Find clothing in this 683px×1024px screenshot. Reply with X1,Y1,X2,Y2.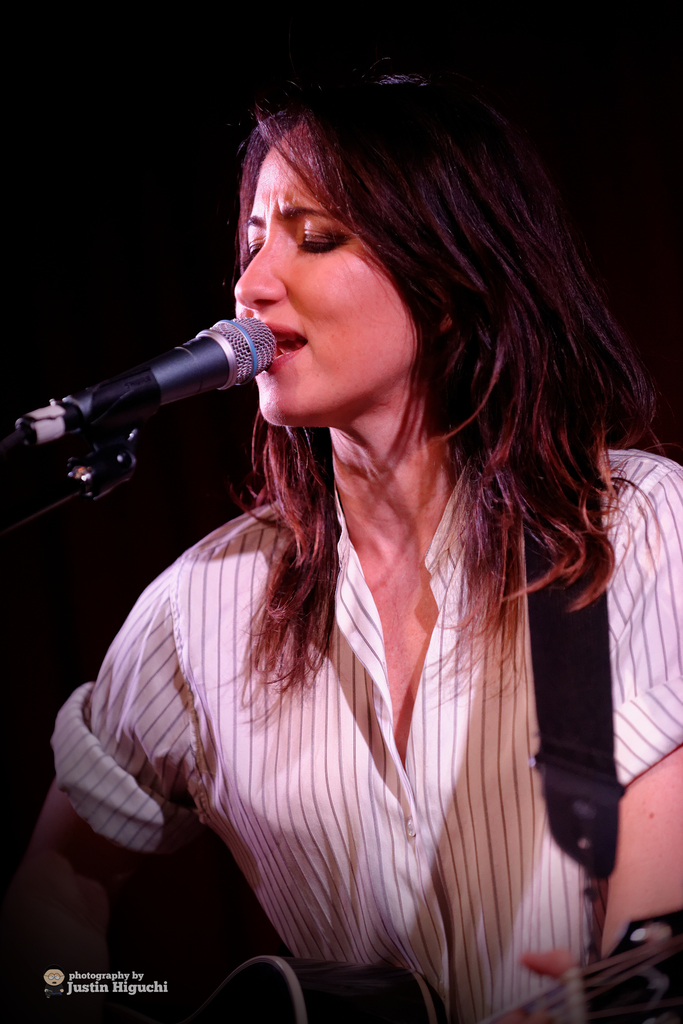
90,481,574,973.
